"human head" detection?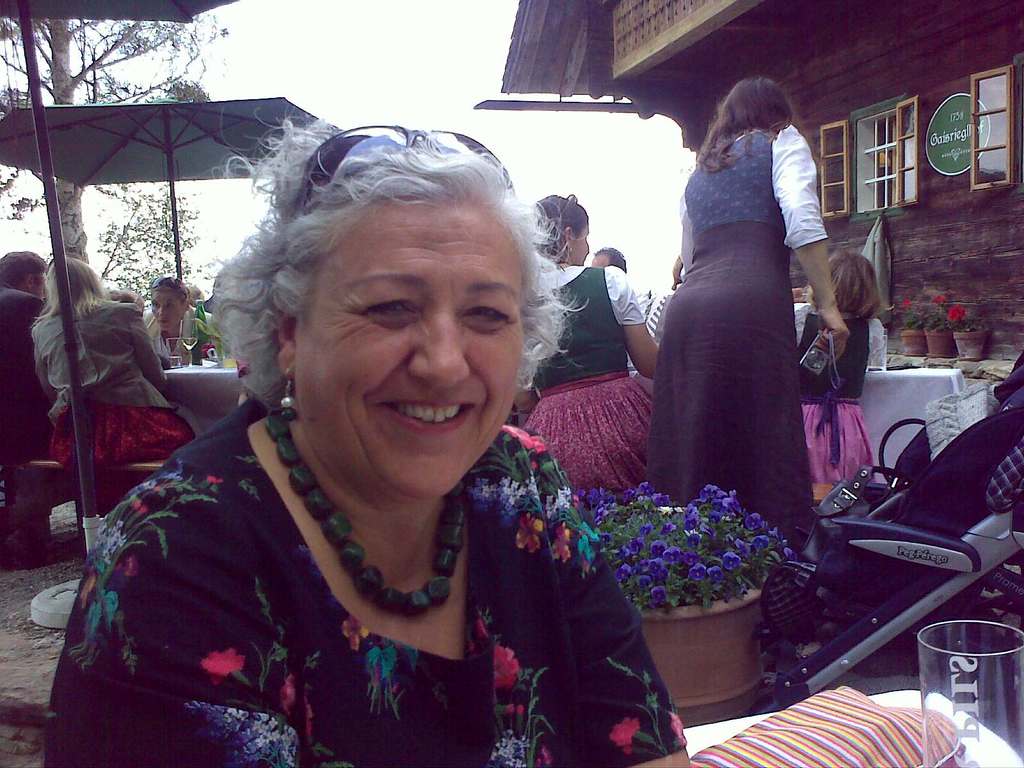
detection(594, 246, 627, 273)
